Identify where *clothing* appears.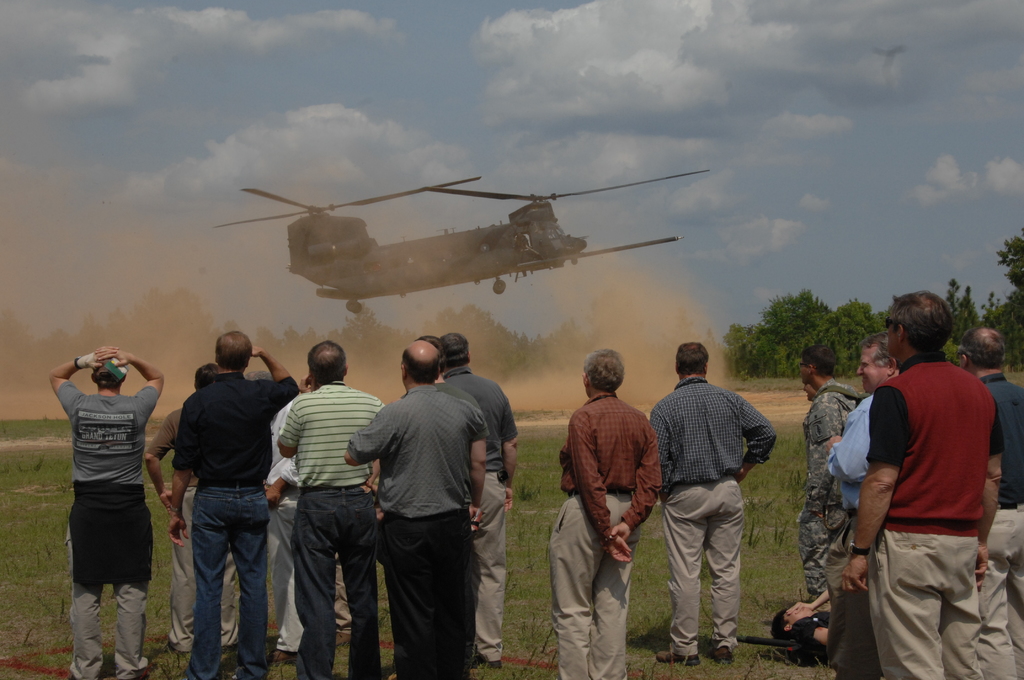
Appears at x1=973, y1=371, x2=1023, y2=679.
